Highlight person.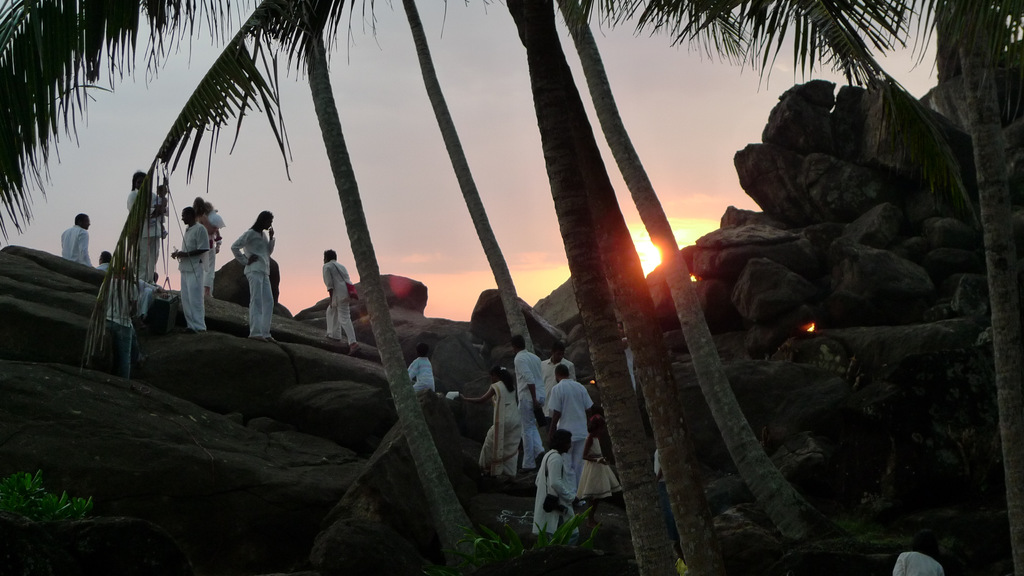
Highlighted region: box(170, 205, 213, 333).
